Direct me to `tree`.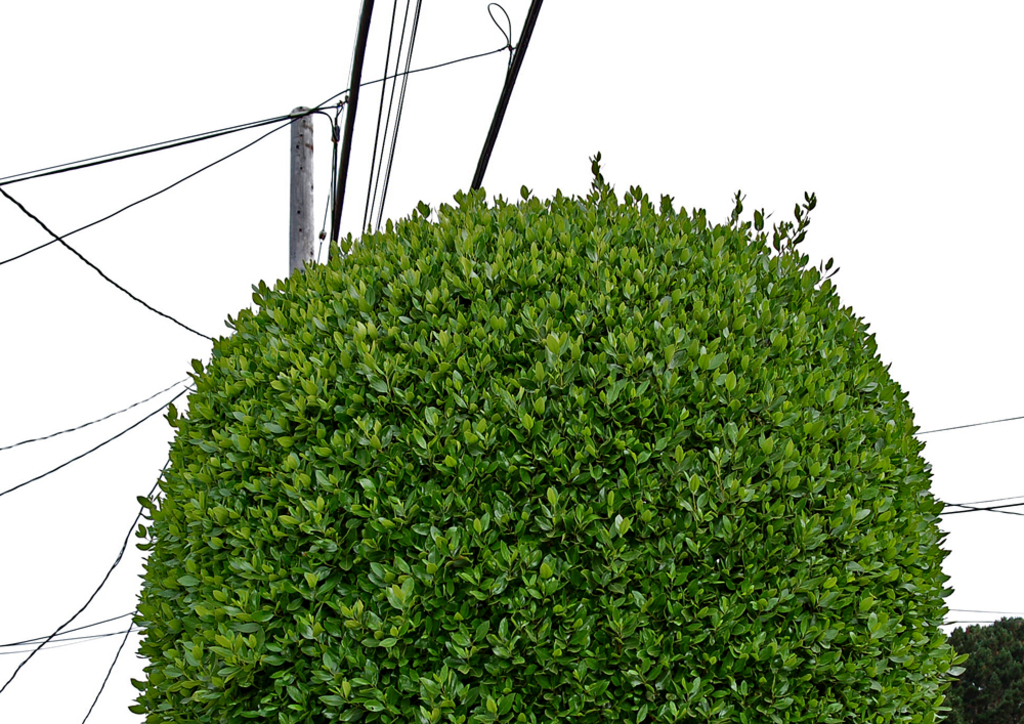
Direction: 956 617 1023 723.
